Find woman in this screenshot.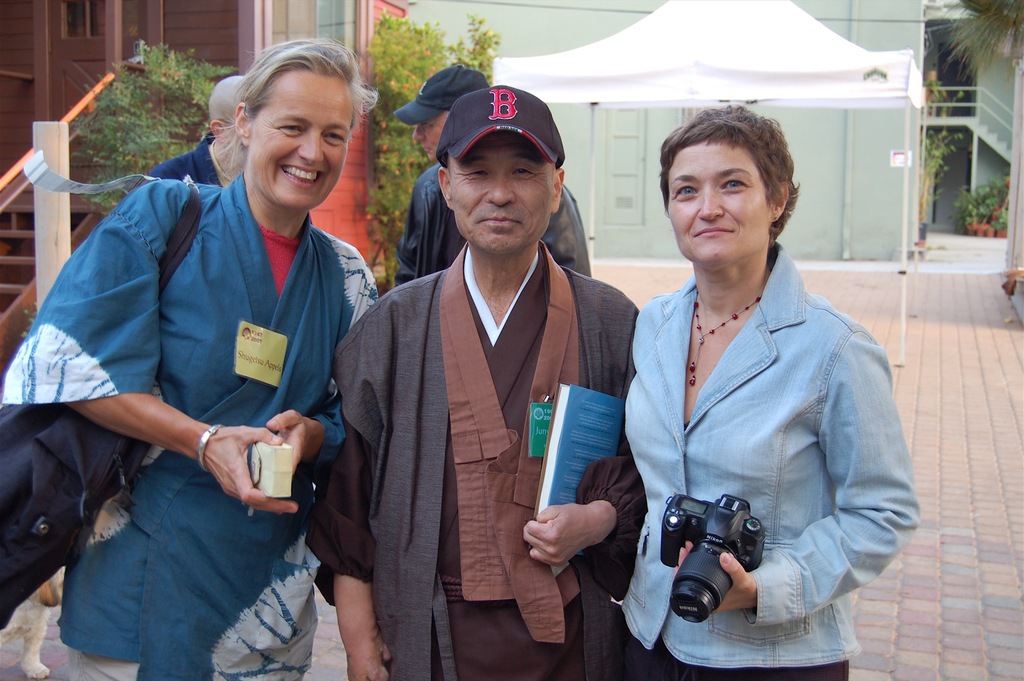
The bounding box for woman is crop(3, 41, 383, 680).
